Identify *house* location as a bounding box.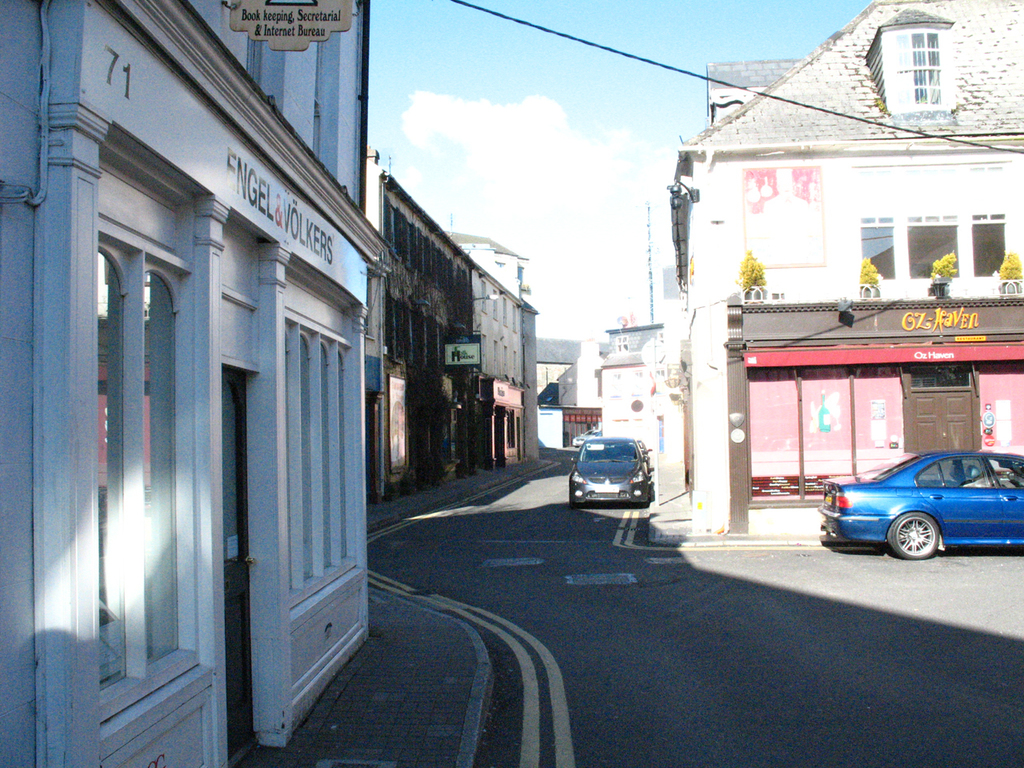
{"left": 617, "top": 56, "right": 1015, "bottom": 506}.
